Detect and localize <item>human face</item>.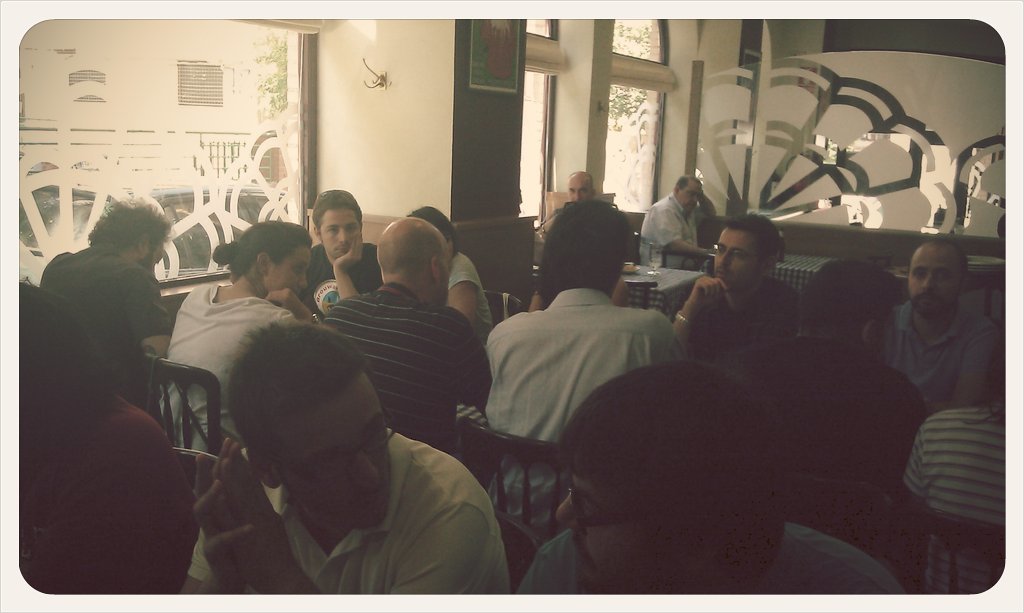
Localized at 319,211,362,256.
